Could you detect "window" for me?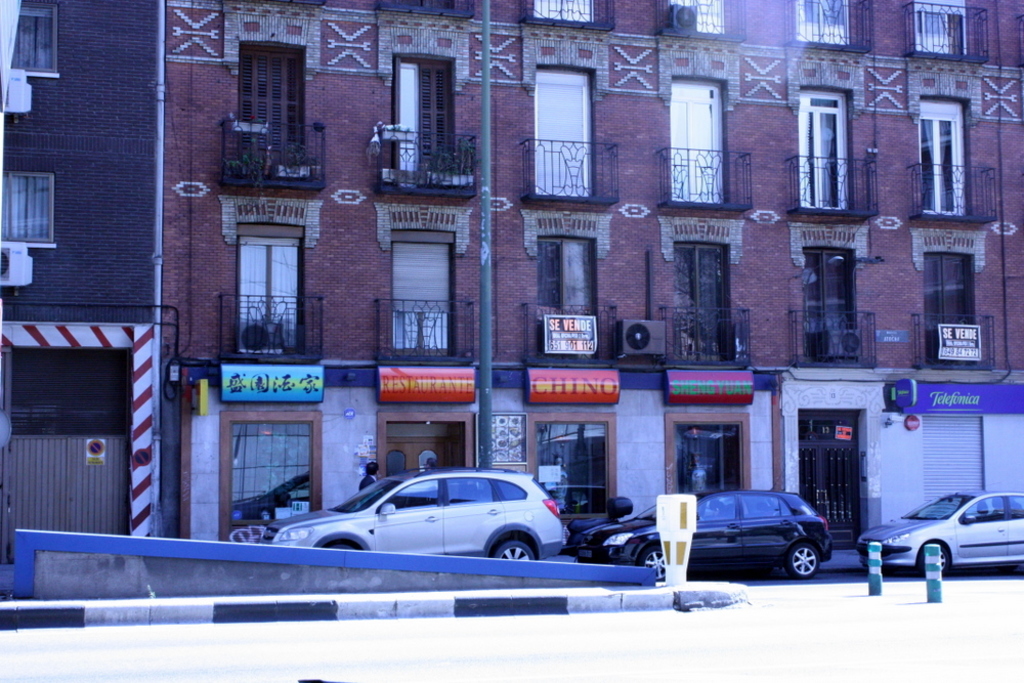
Detection result: (x1=0, y1=345, x2=133, y2=567).
